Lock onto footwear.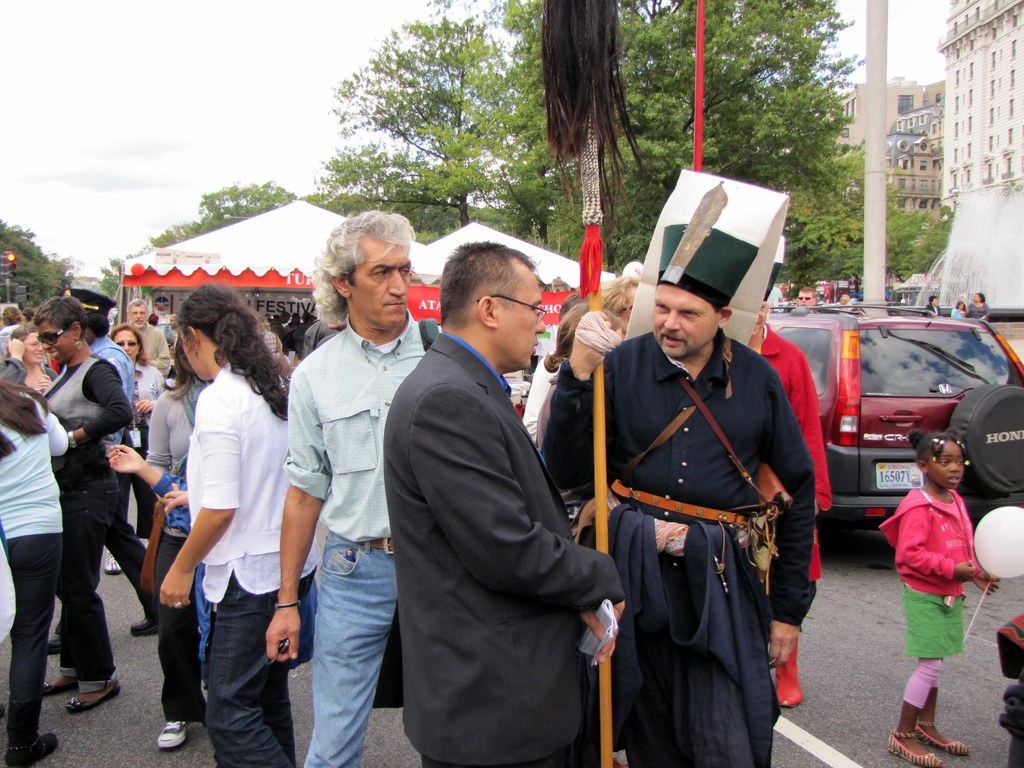
Locked: bbox=(154, 721, 191, 748).
